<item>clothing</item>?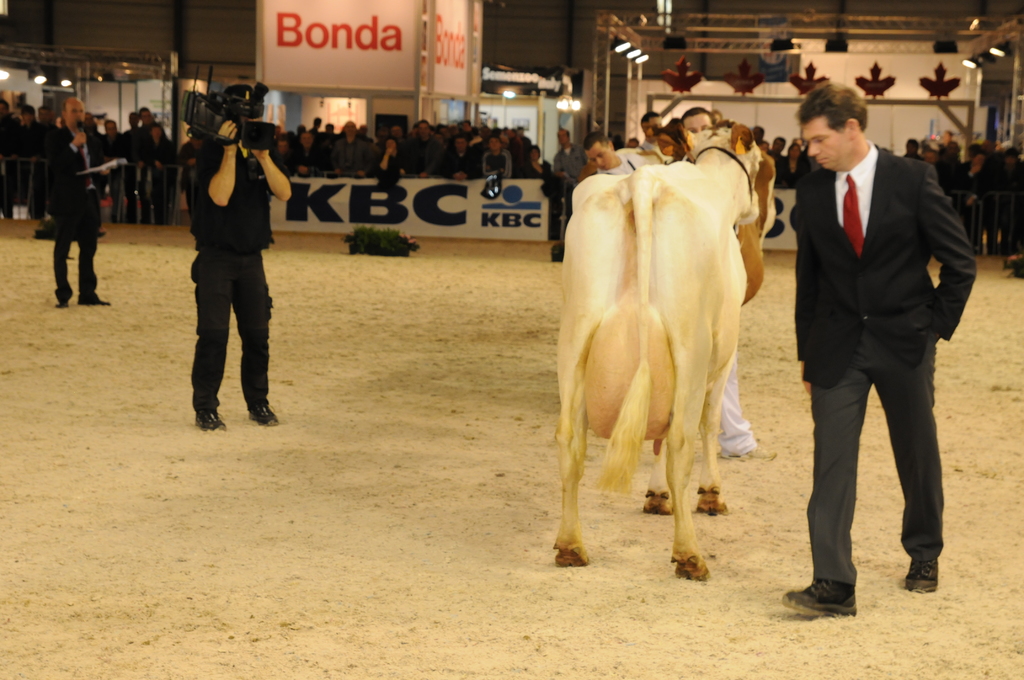
x1=119, y1=131, x2=150, y2=224
